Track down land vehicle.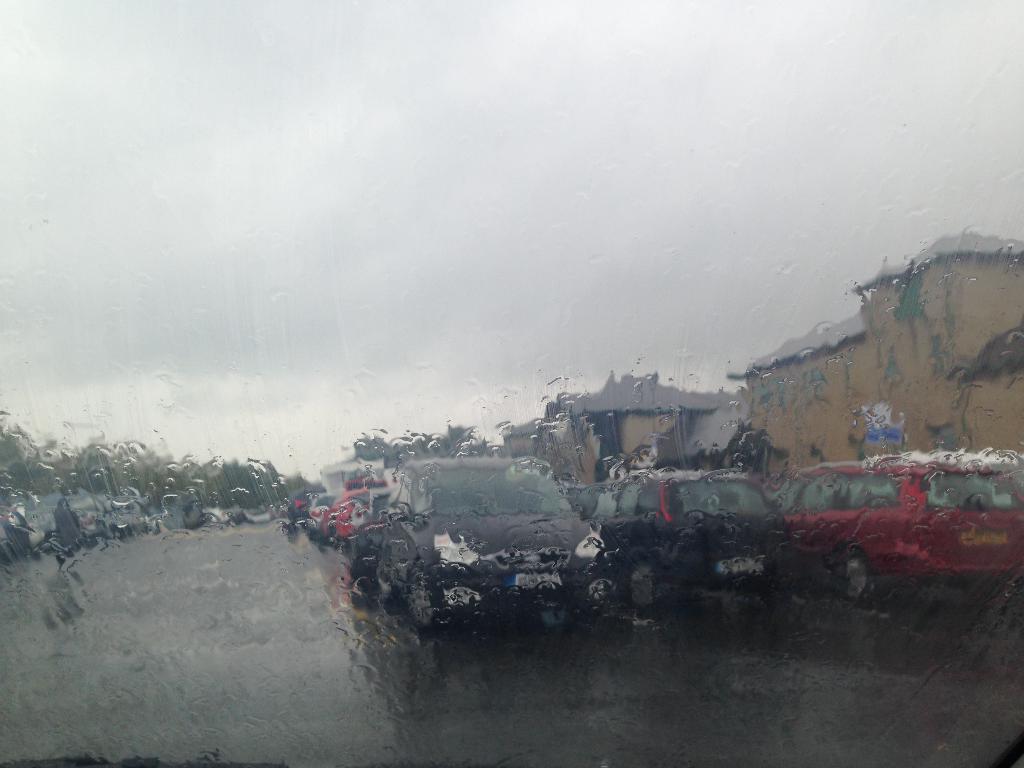
Tracked to [x1=575, y1=470, x2=796, y2=614].
